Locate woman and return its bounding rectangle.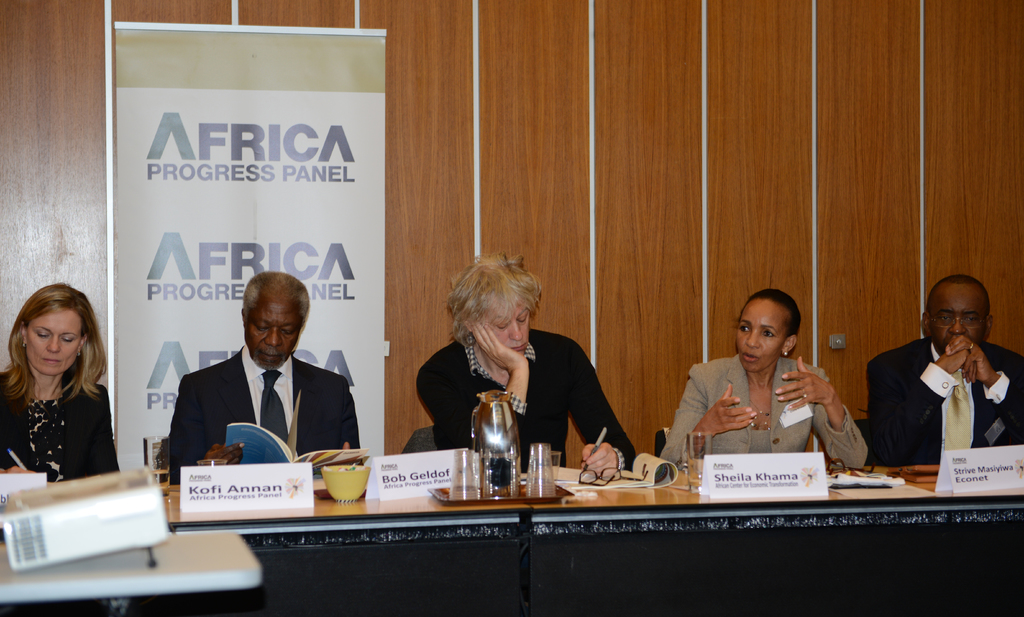
<bbox>0, 282, 123, 483</bbox>.
